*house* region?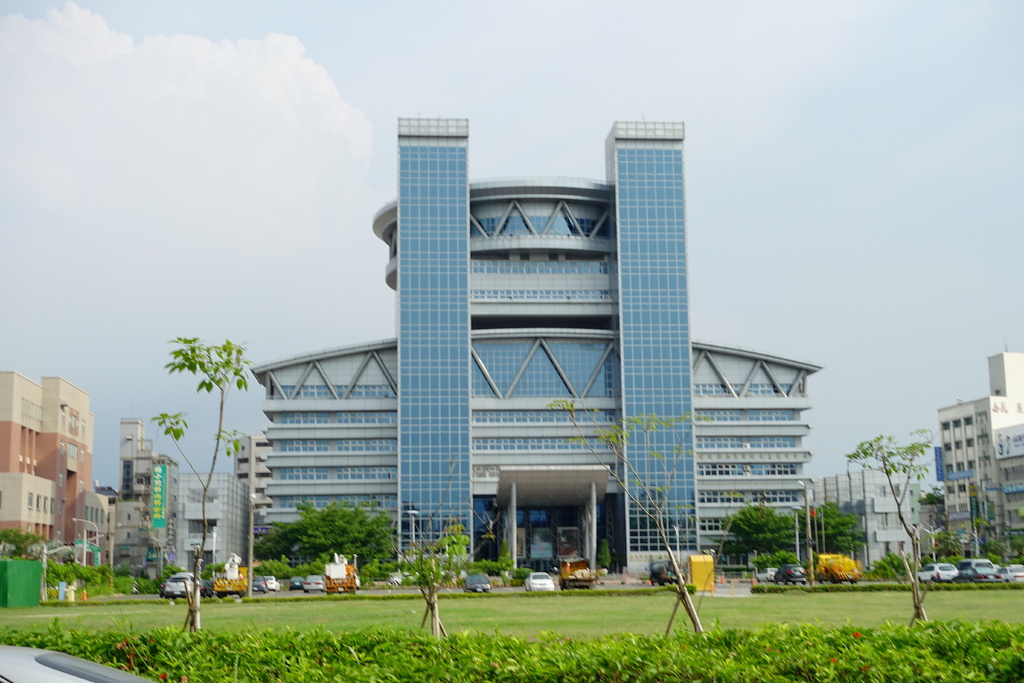
[809,469,915,575]
